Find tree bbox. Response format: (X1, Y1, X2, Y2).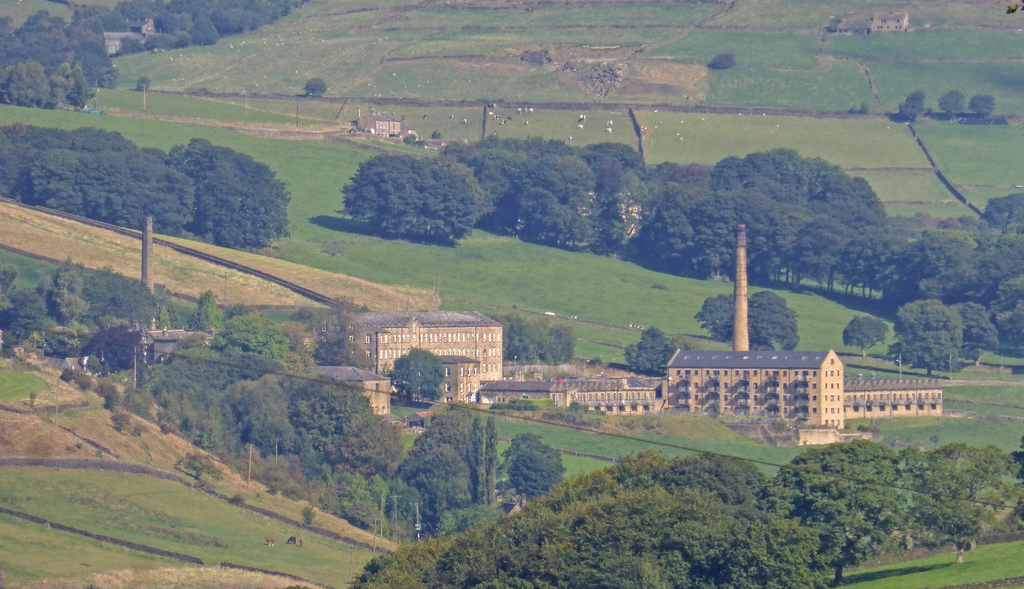
(498, 315, 584, 355).
